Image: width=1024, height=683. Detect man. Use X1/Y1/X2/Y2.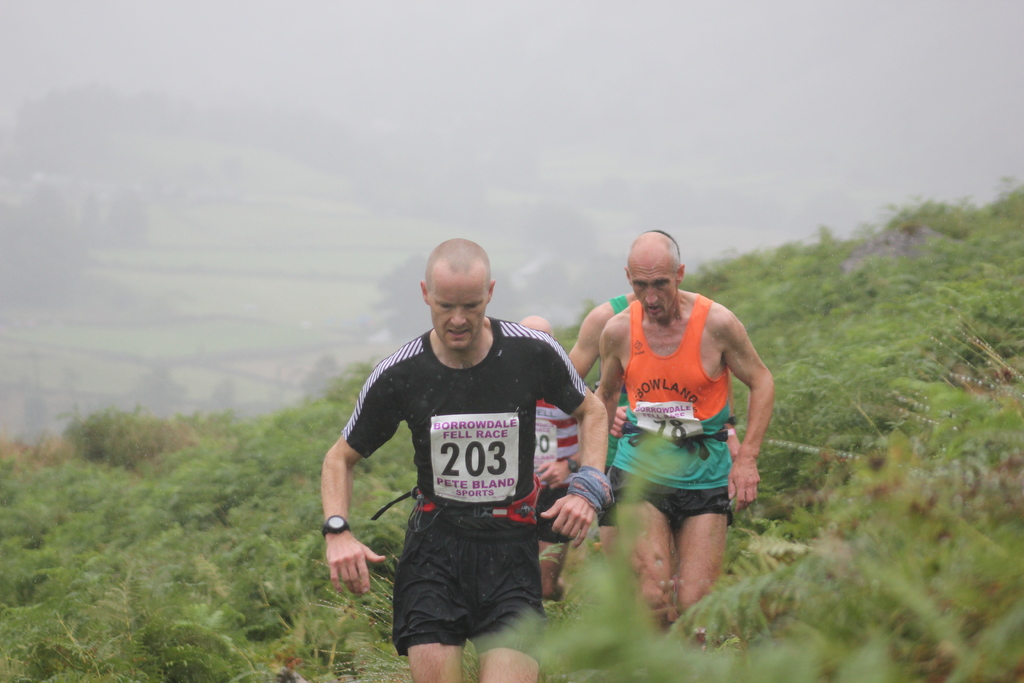
589/235/773/646.
